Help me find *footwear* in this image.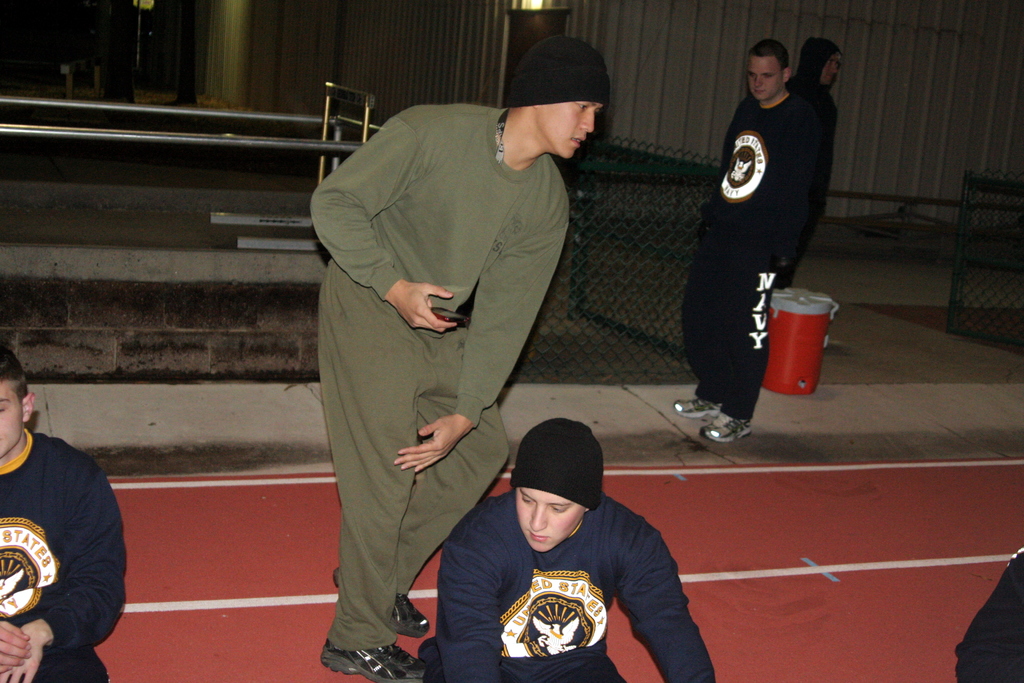
Found it: 316,646,432,682.
